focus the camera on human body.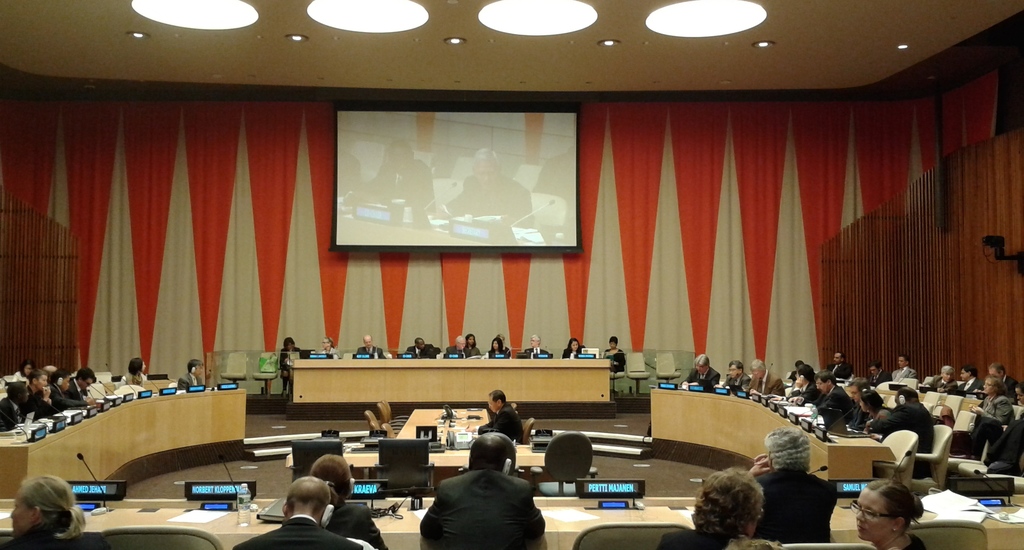
Focus region: {"x1": 223, "y1": 476, "x2": 358, "y2": 549}.
